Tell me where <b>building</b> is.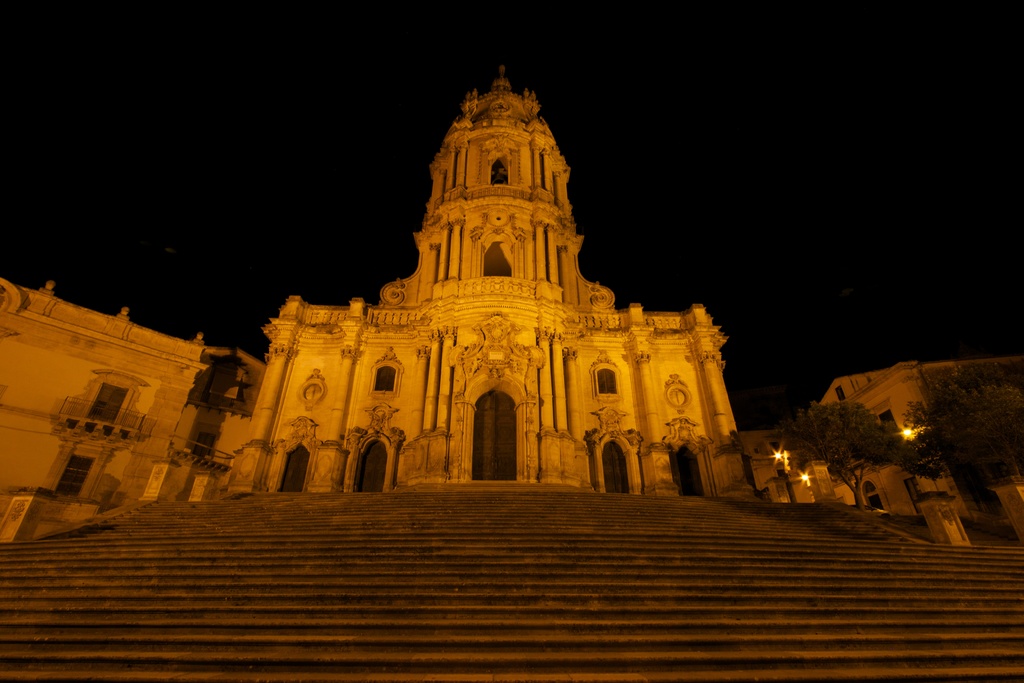
<b>building</b> is at bbox(0, 64, 1023, 547).
